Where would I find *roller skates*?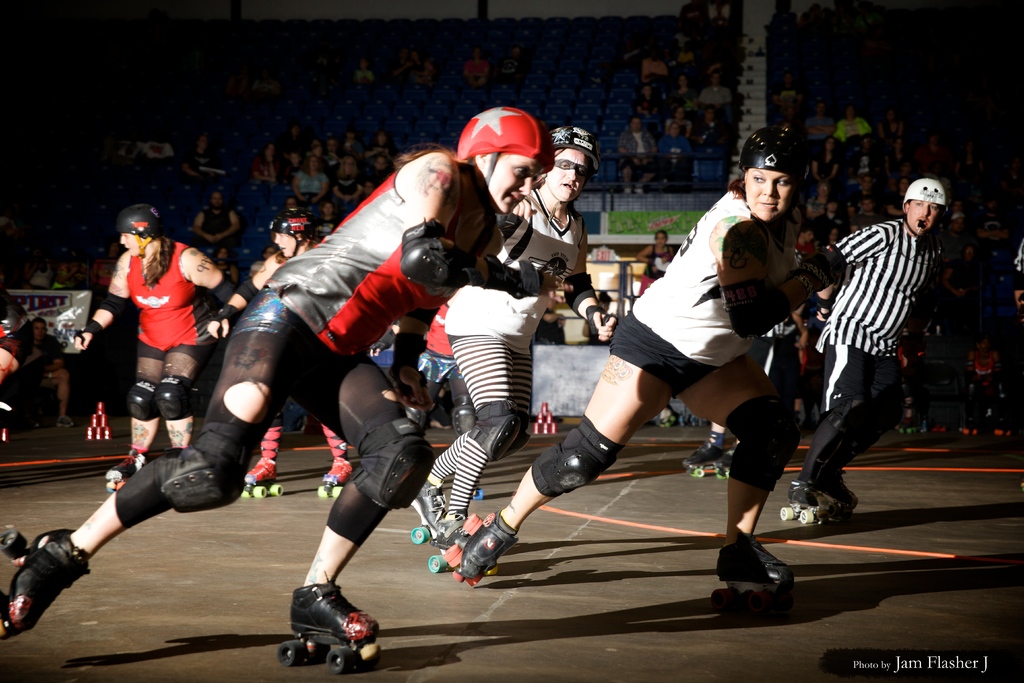
At x1=816, y1=481, x2=861, y2=518.
